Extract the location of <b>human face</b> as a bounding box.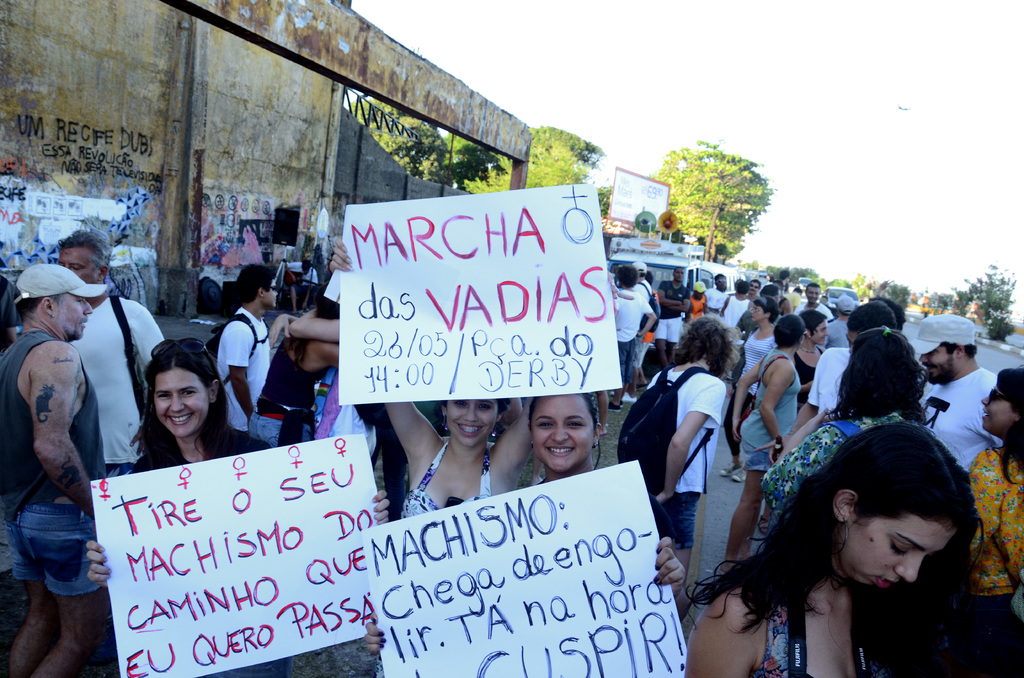
Rect(258, 275, 280, 307).
